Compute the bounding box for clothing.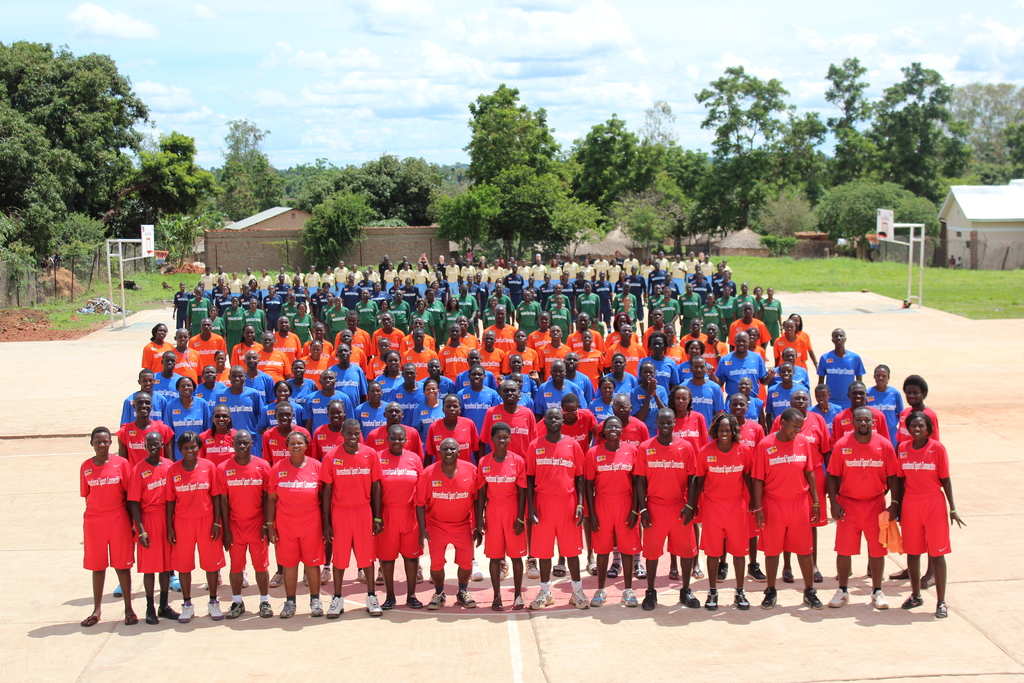
(x1=486, y1=269, x2=507, y2=290).
